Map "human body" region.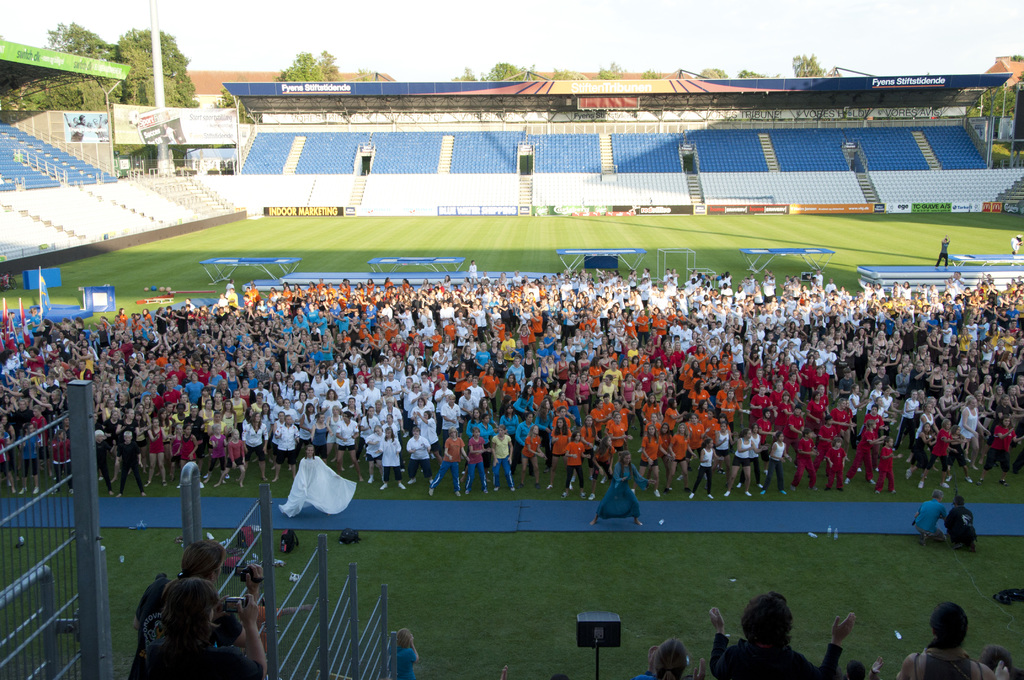
Mapped to 252,319,260,323.
